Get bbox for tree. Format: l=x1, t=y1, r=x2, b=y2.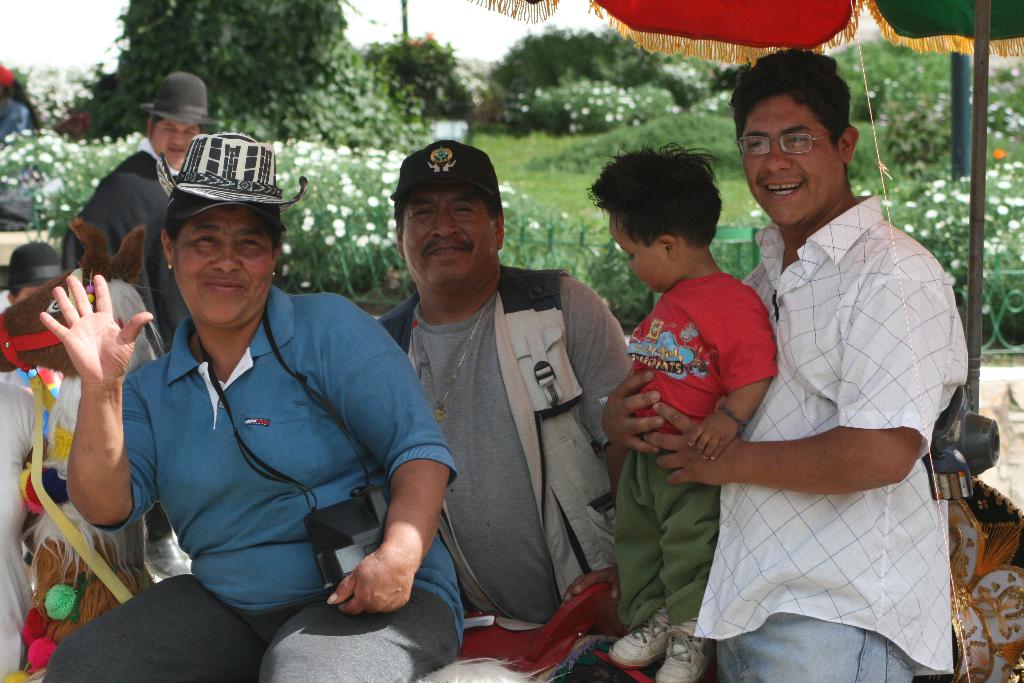
l=488, t=20, r=716, b=133.
